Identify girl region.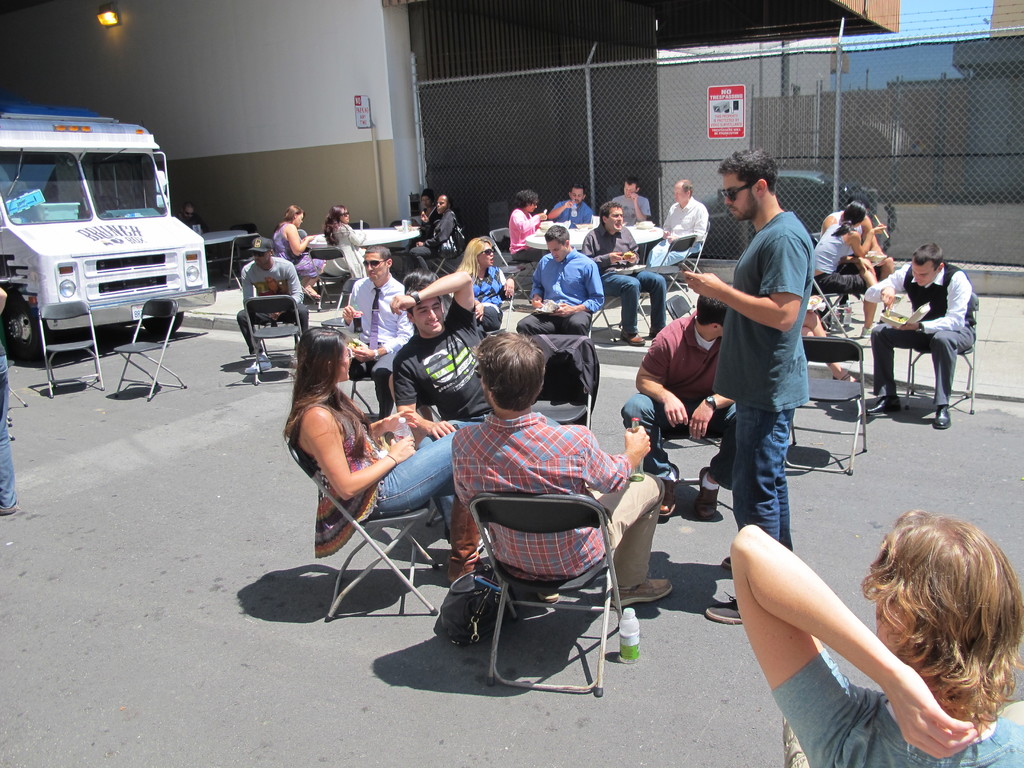
Region: select_region(283, 327, 484, 586).
